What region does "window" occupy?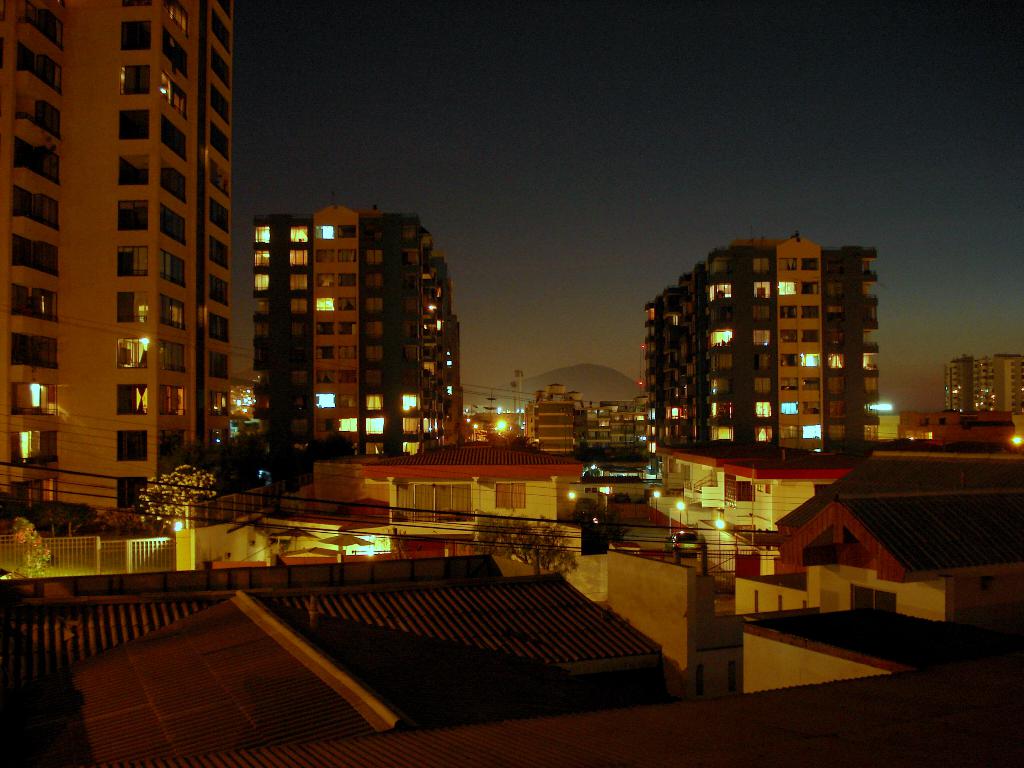
locate(160, 291, 188, 332).
